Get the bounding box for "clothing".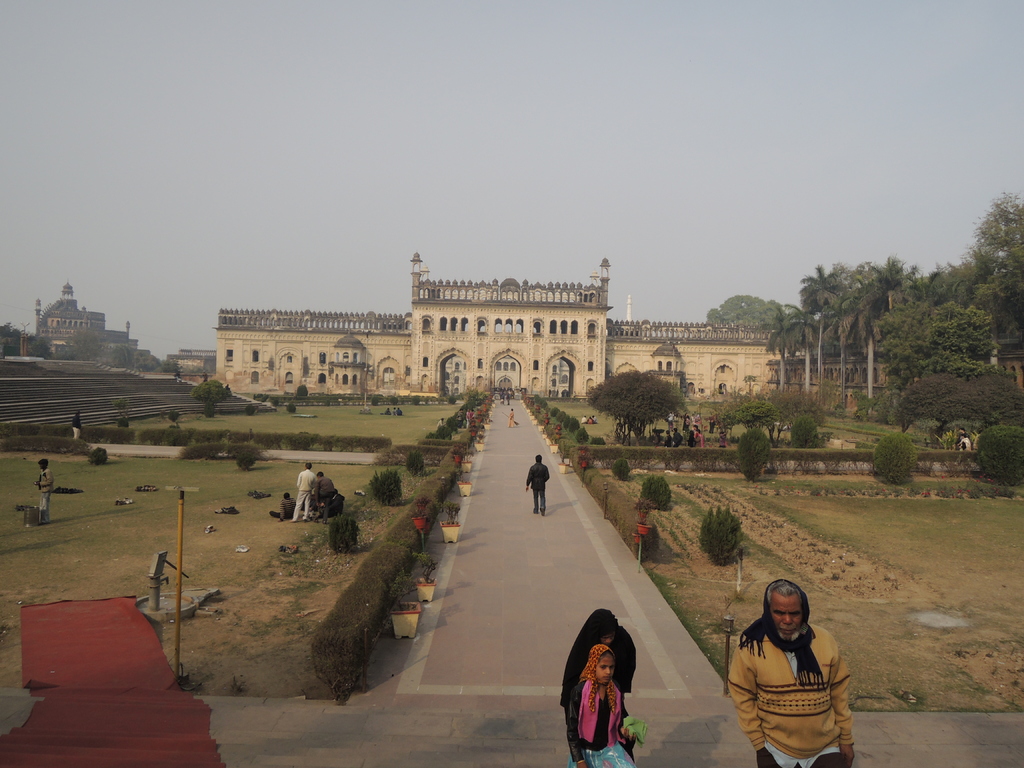
l=725, t=622, r=861, b=751.
